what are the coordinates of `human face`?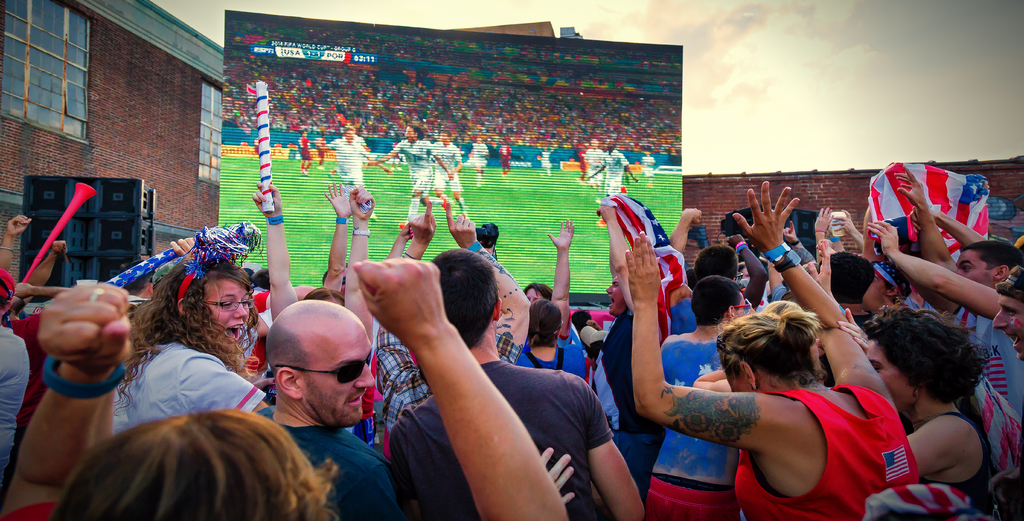
detection(195, 280, 252, 349).
